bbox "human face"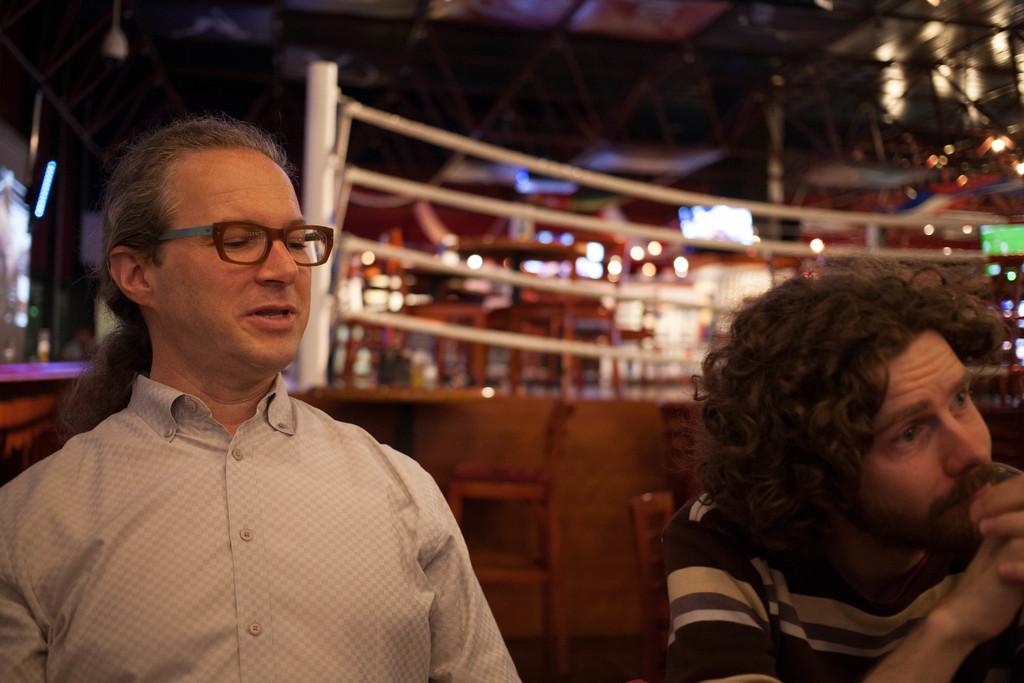
[153,158,312,372]
